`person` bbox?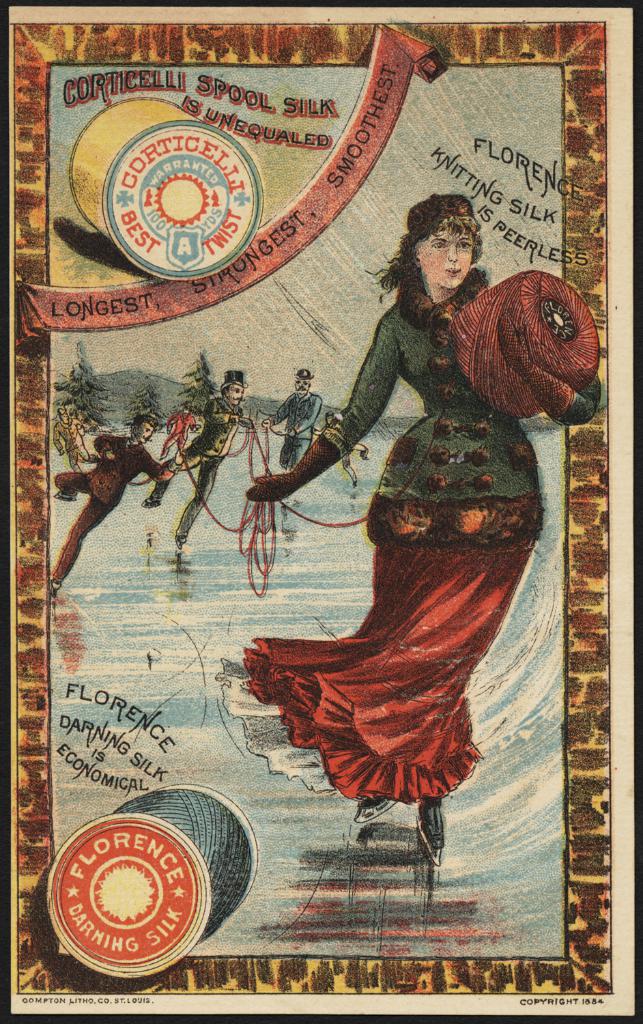
l=142, t=370, r=257, b=547
